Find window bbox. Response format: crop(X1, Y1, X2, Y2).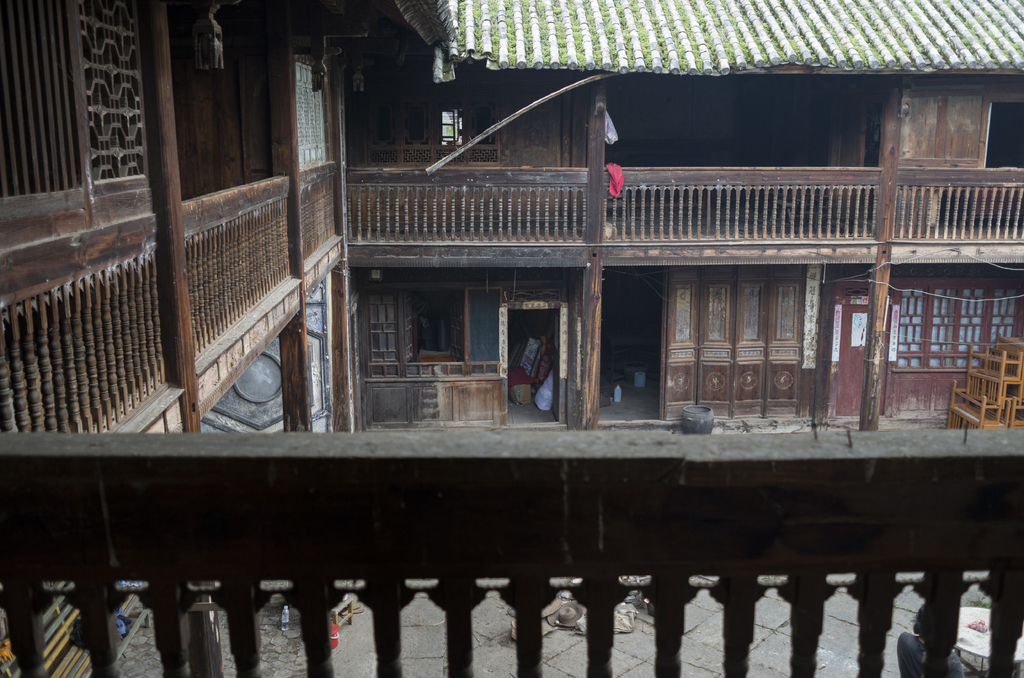
crop(371, 86, 496, 164).
